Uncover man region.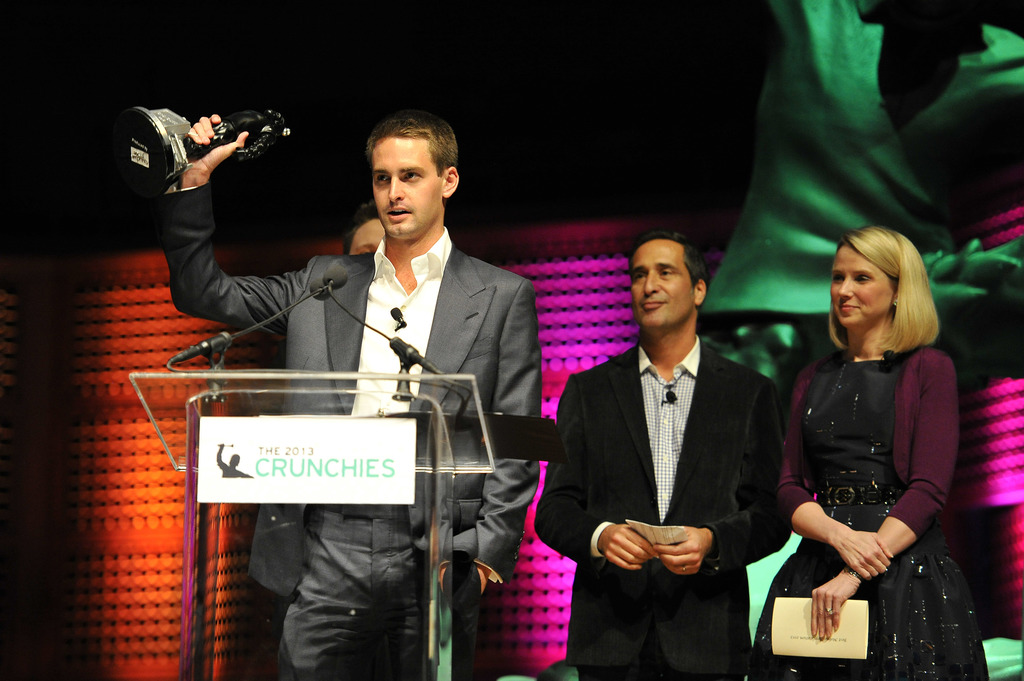
Uncovered: BBox(156, 99, 532, 680).
